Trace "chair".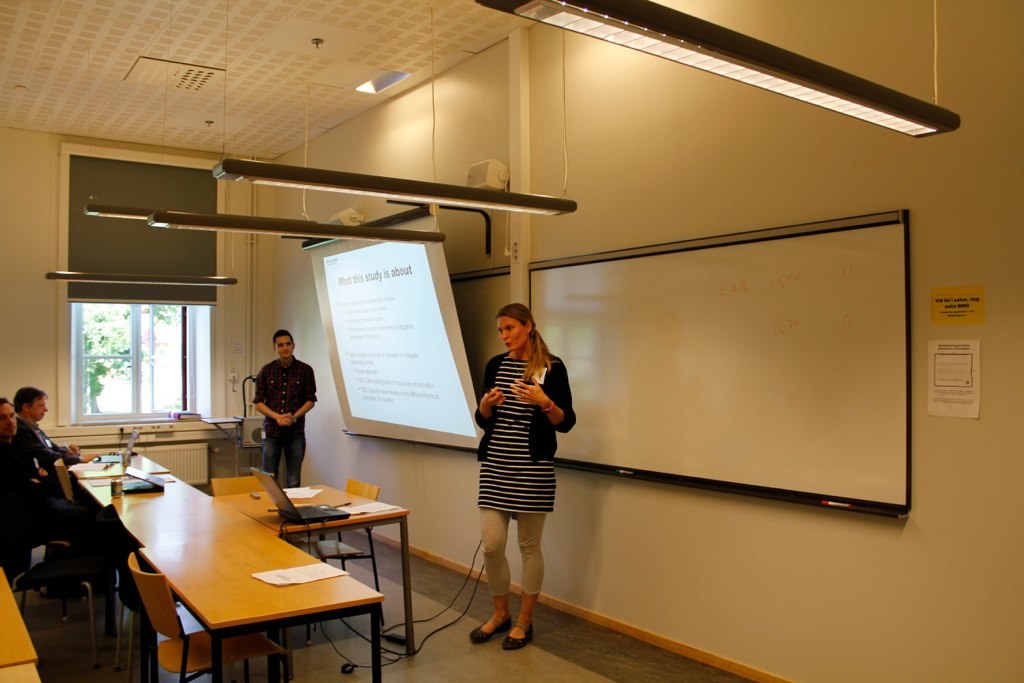
Traced to {"x1": 211, "y1": 473, "x2": 268, "y2": 499}.
